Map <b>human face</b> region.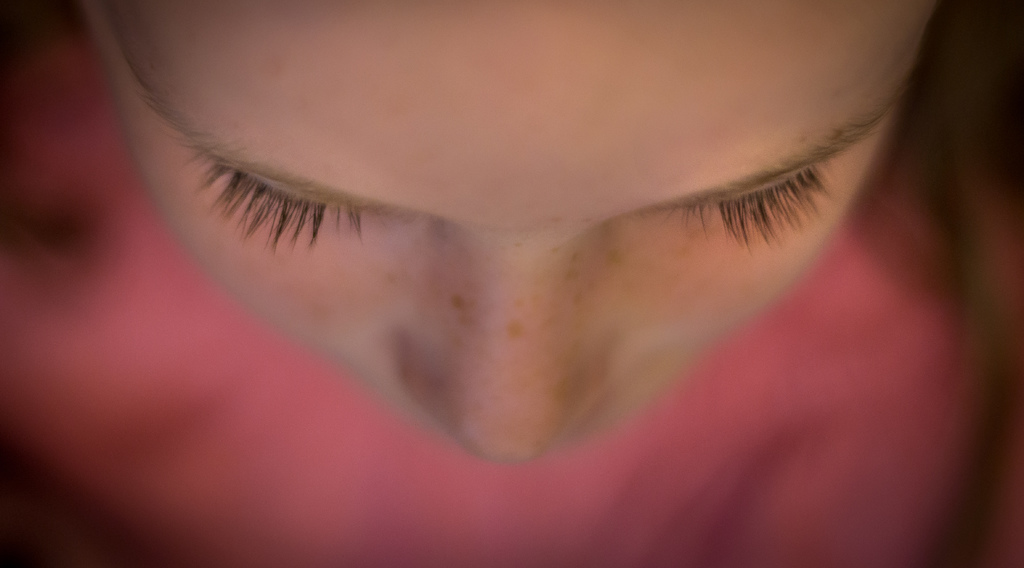
Mapped to Rect(85, 0, 929, 462).
